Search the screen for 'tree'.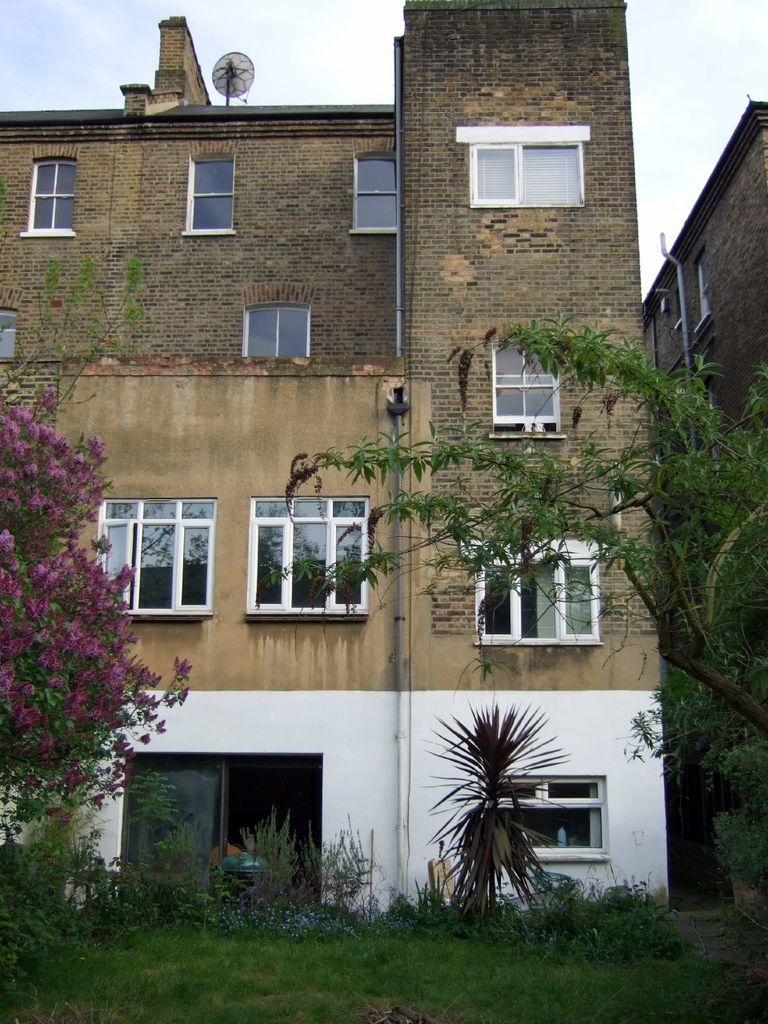
Found at rect(278, 314, 767, 895).
